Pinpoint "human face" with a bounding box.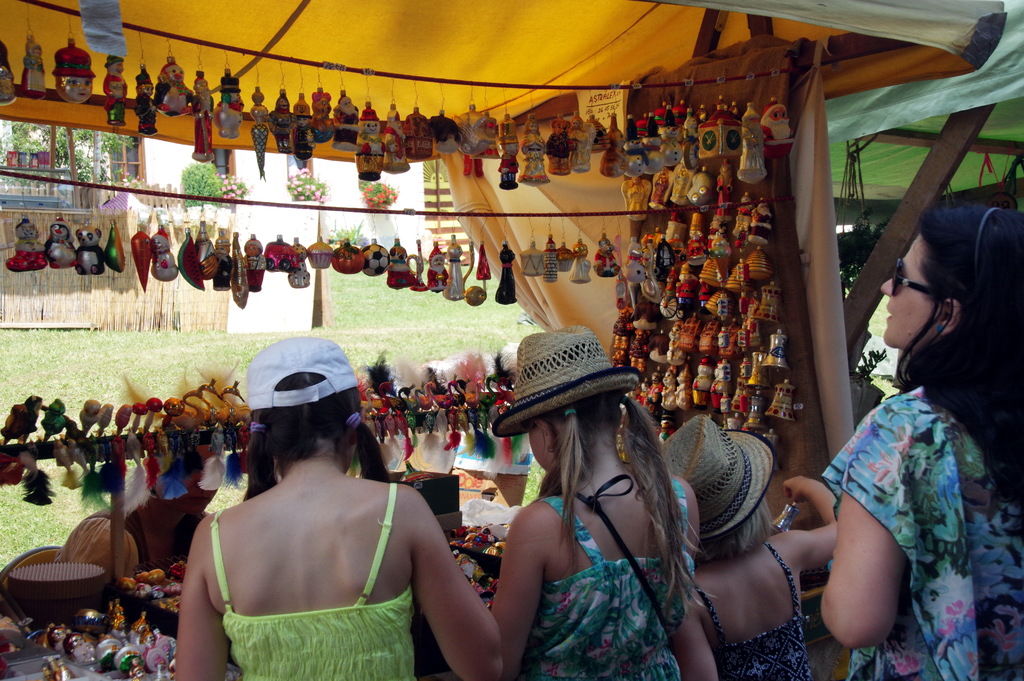
<box>883,231,933,347</box>.
